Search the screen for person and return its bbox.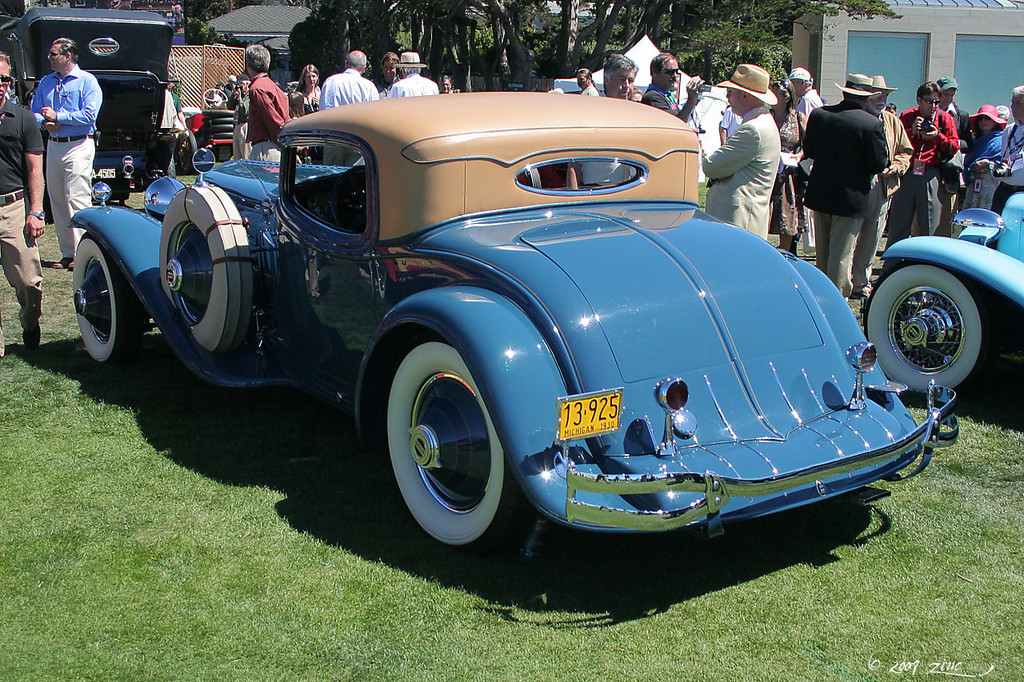
Found: bbox(162, 78, 196, 149).
